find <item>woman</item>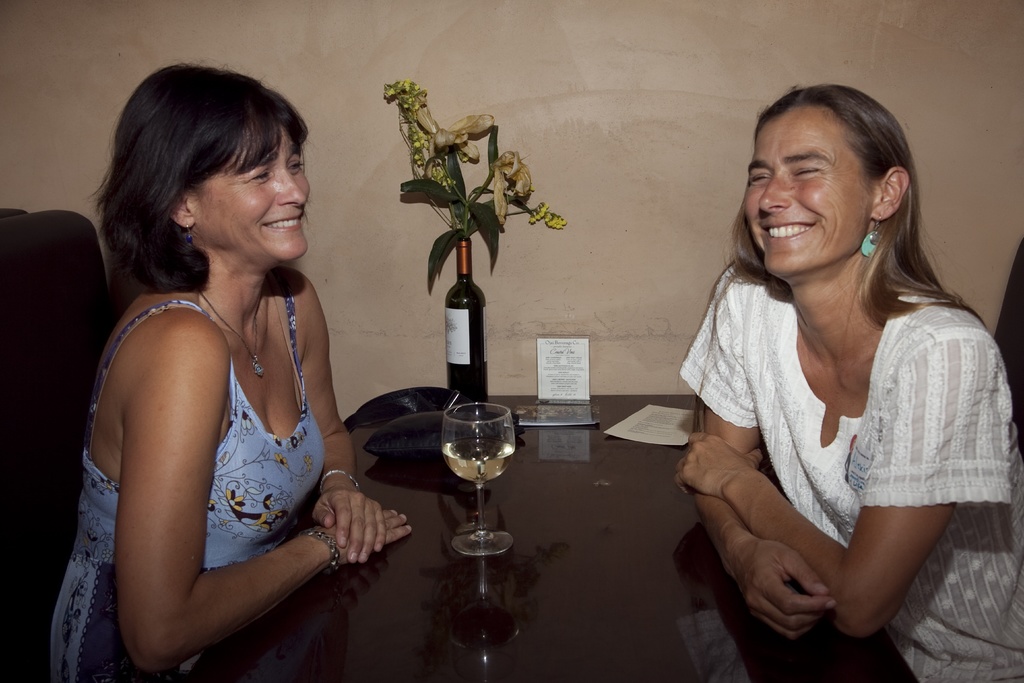
box(52, 59, 362, 682)
